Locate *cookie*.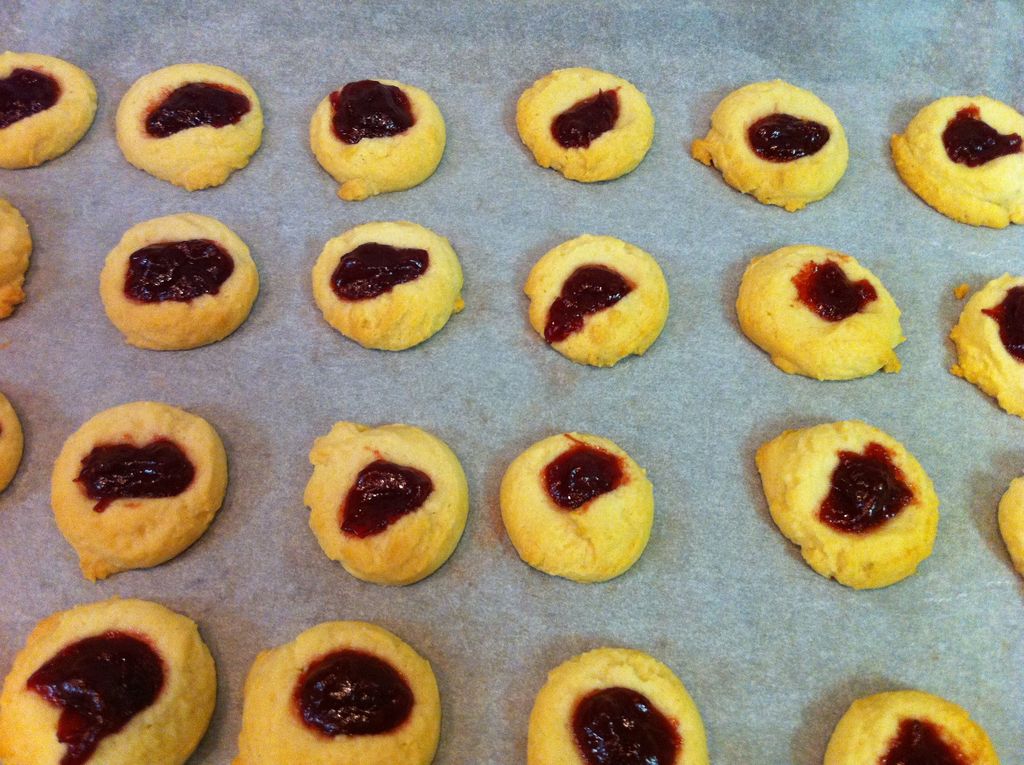
Bounding box: <region>524, 643, 707, 764</region>.
